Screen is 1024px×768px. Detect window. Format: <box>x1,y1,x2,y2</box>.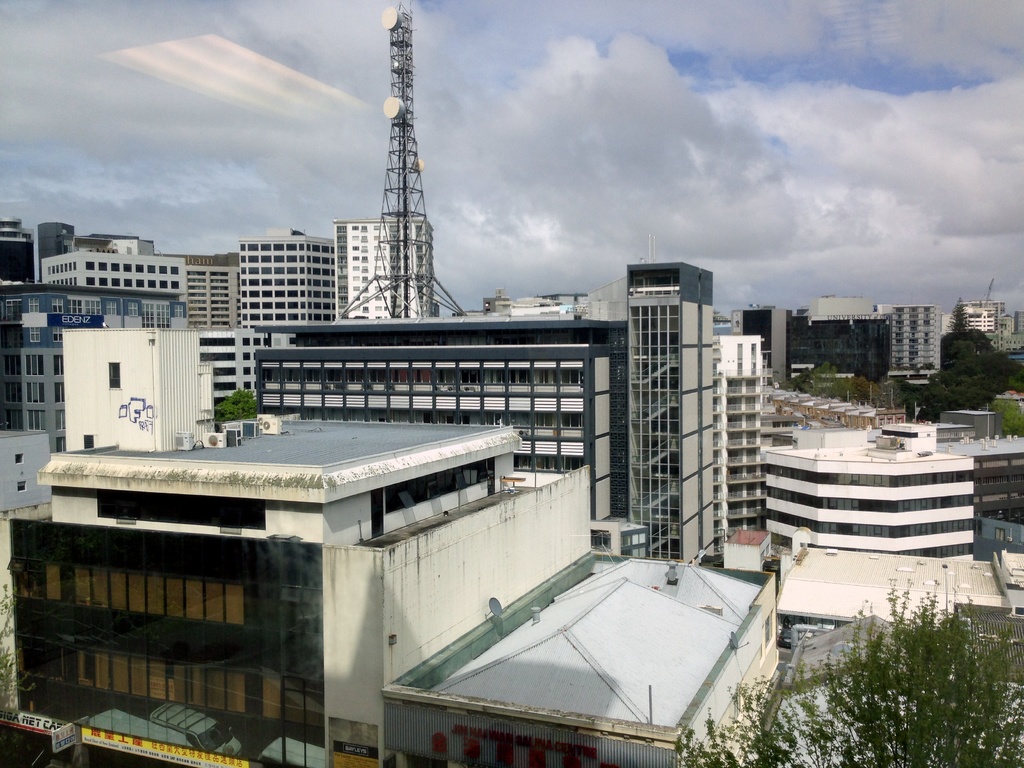
<box>52,326,62,344</box>.
